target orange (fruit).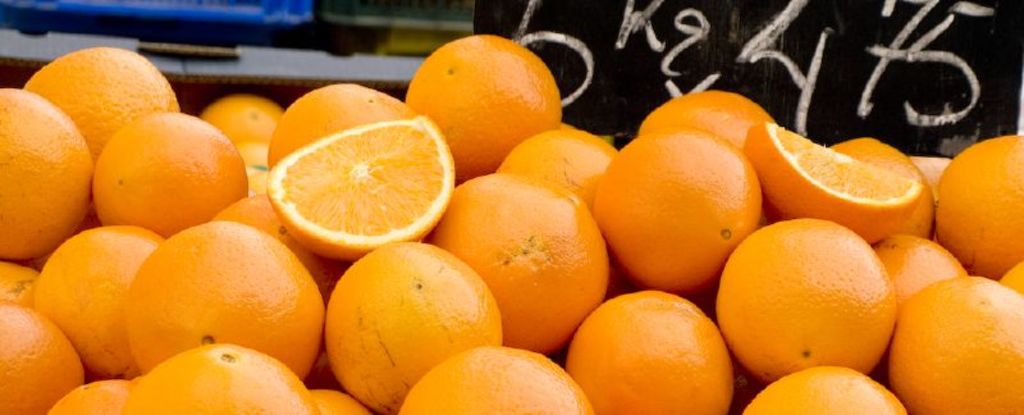
Target region: rect(329, 242, 503, 411).
